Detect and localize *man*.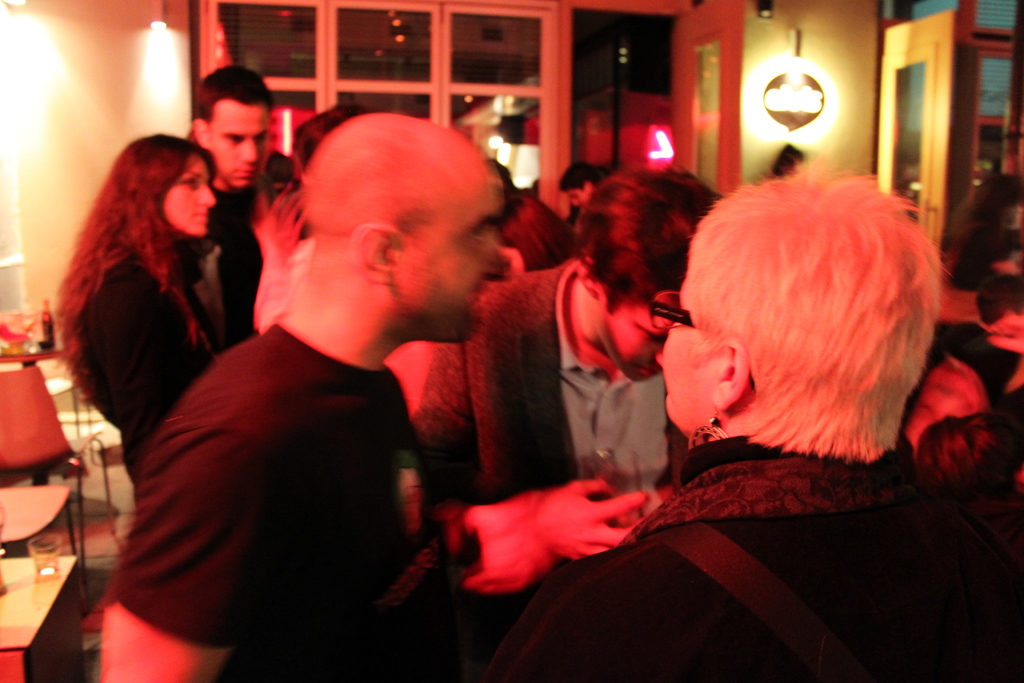
Localized at {"x1": 552, "y1": 167, "x2": 609, "y2": 215}.
